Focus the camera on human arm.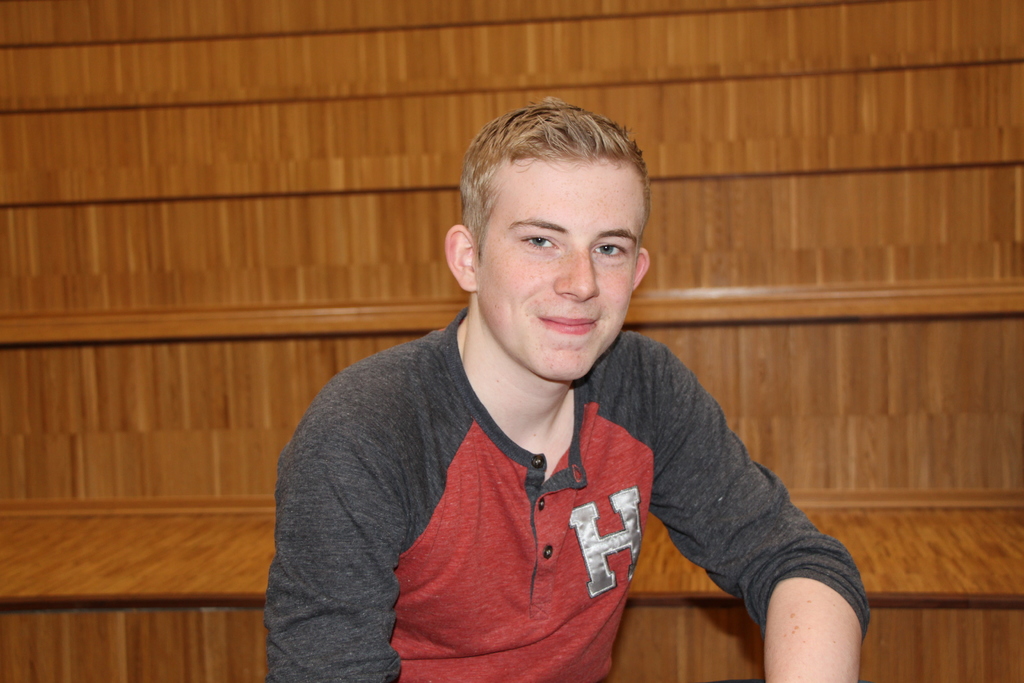
Focus region: (left=266, top=372, right=444, bottom=682).
